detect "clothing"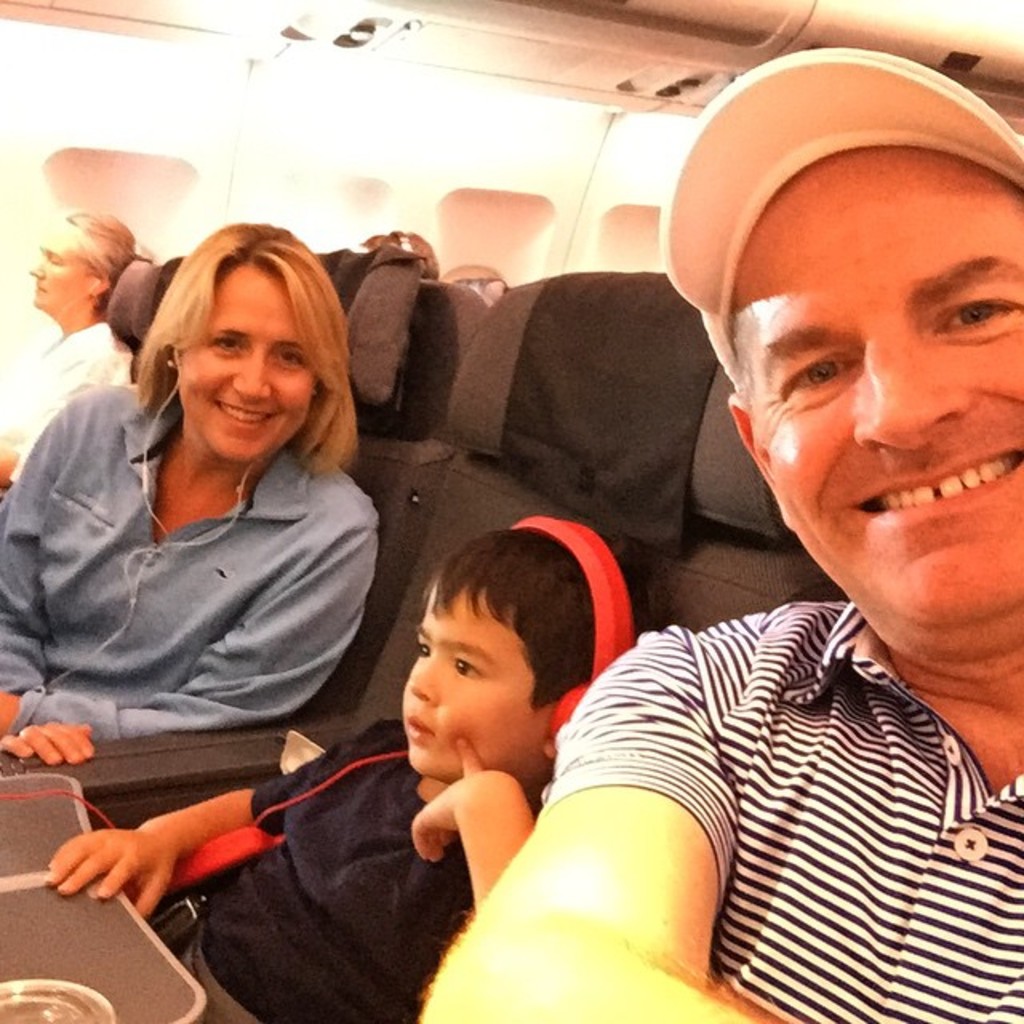
181, 726, 485, 1022
